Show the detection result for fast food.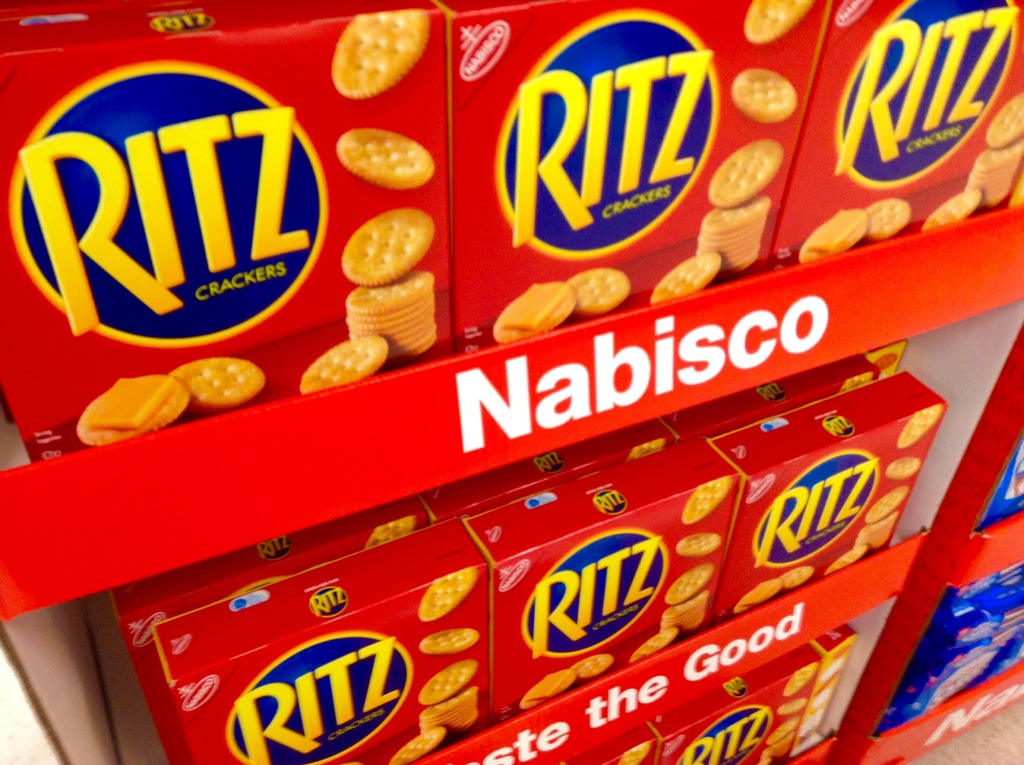
(left=764, top=729, right=797, bottom=764).
